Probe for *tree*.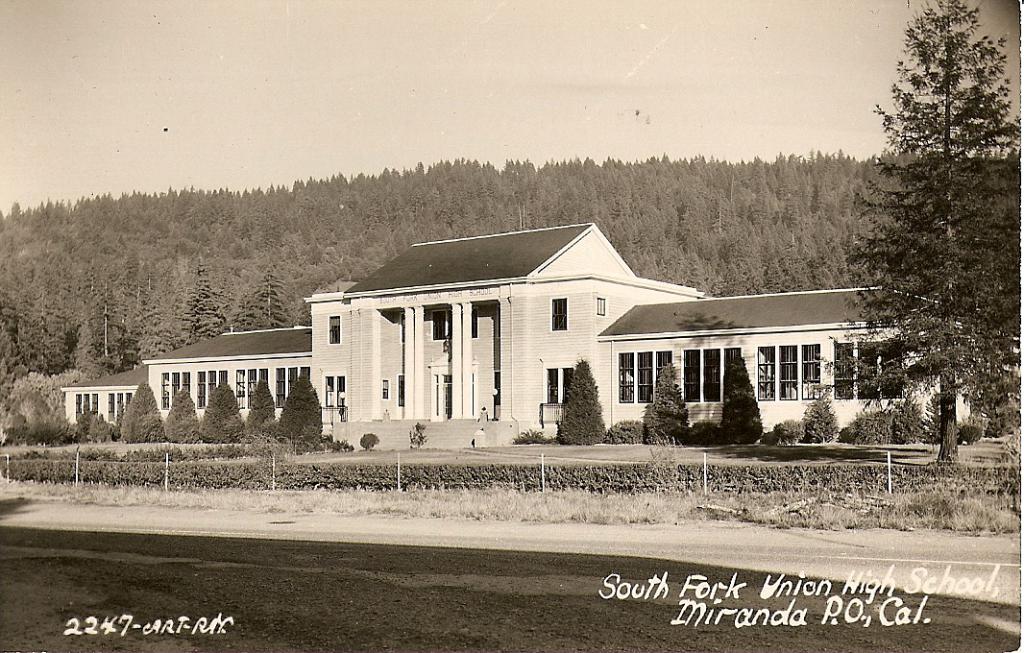
Probe result: [x1=206, y1=378, x2=240, y2=441].
